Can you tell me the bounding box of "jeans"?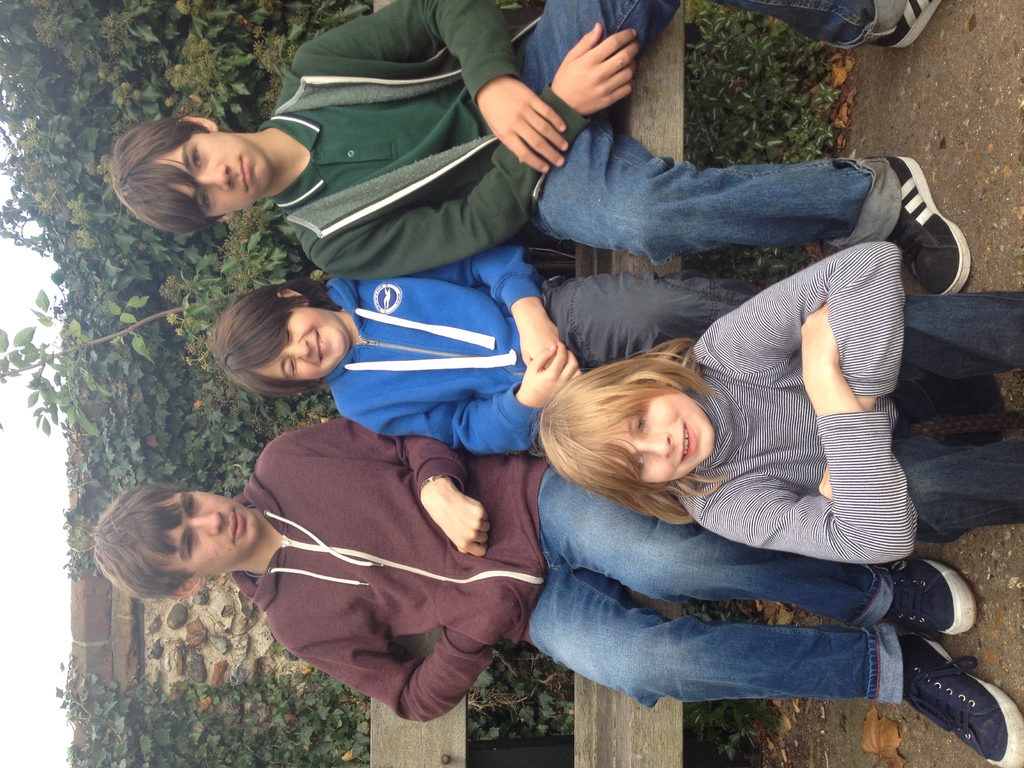
BBox(530, 465, 906, 707).
